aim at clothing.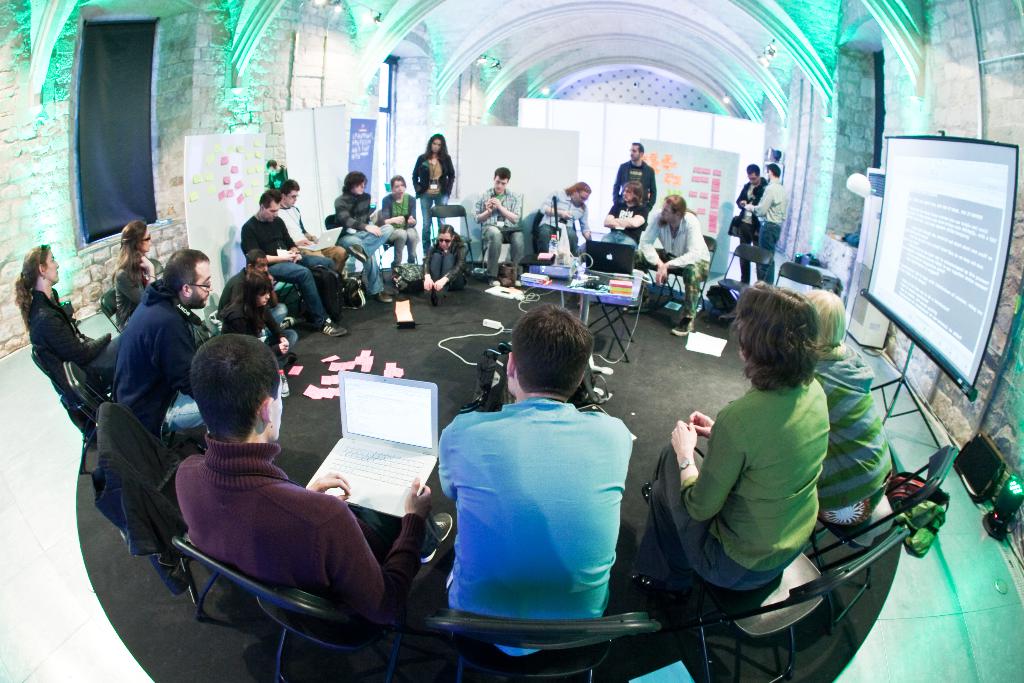
Aimed at [275, 245, 345, 334].
